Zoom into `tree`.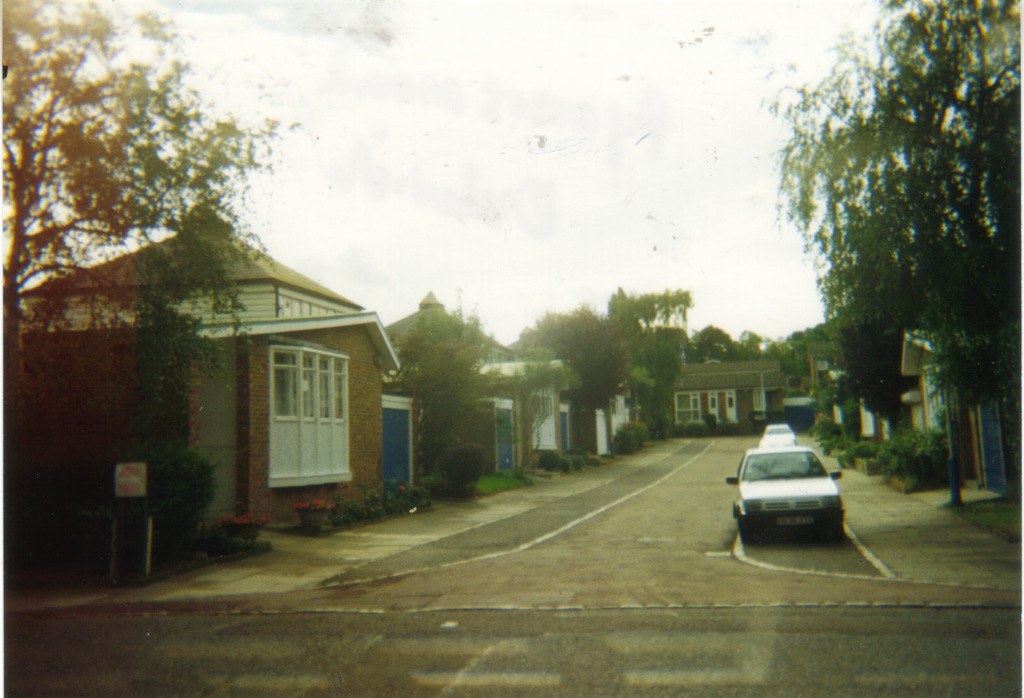
Zoom target: 741,325,784,364.
